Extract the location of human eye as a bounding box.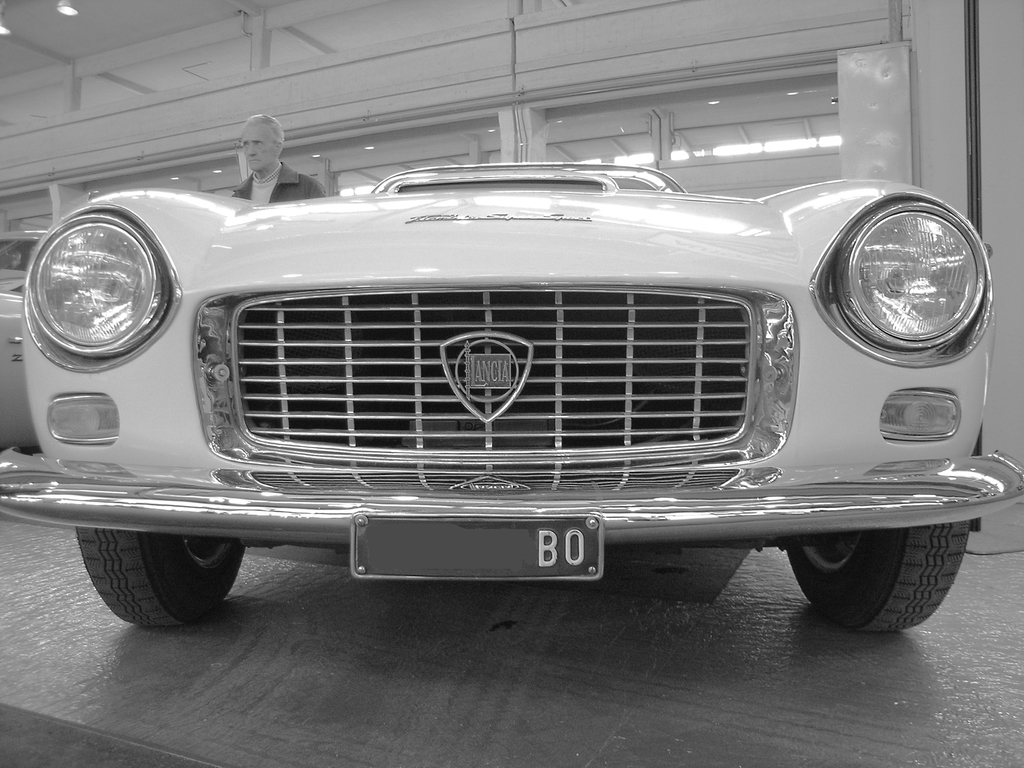
{"x1": 253, "y1": 142, "x2": 262, "y2": 147}.
